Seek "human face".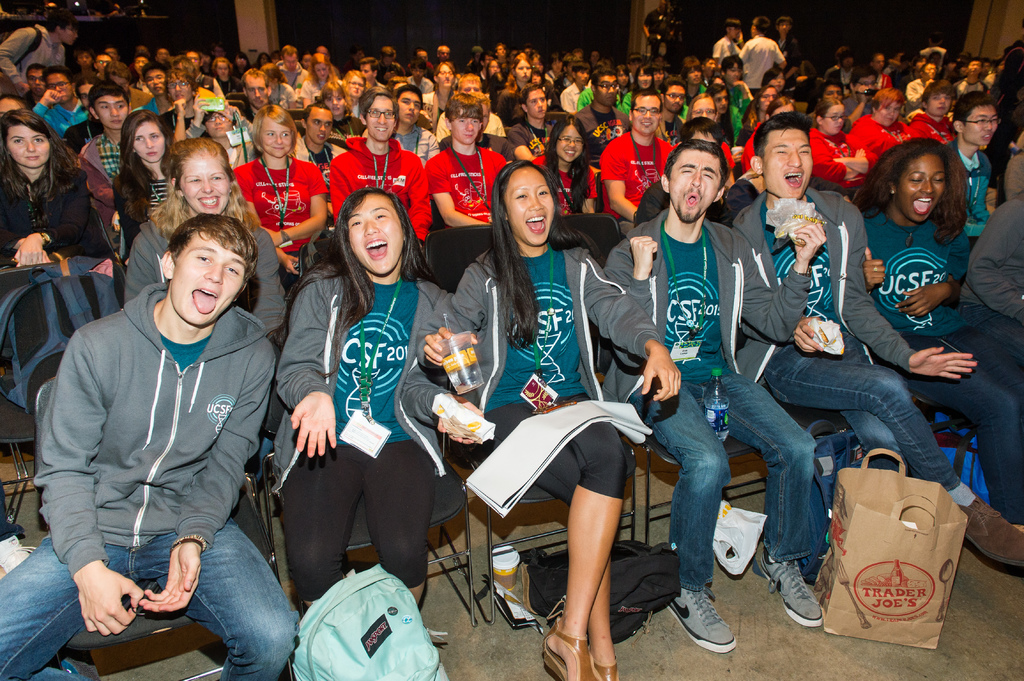
pyautogui.locateOnScreen(573, 68, 588, 87).
